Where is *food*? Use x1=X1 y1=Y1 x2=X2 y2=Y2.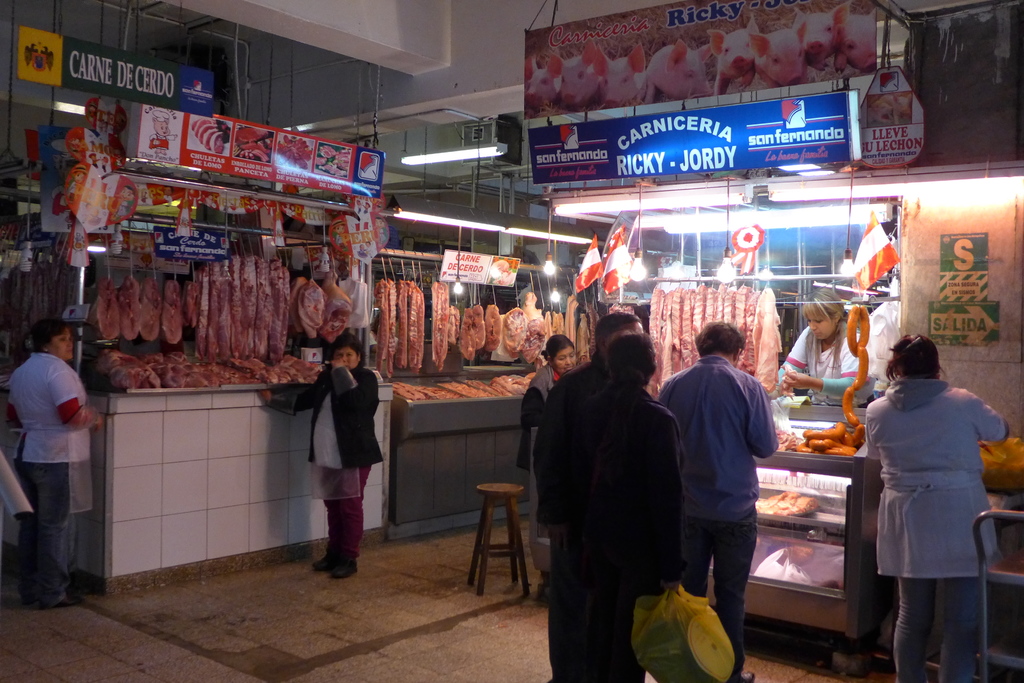
x1=845 y1=303 x2=861 y2=360.
